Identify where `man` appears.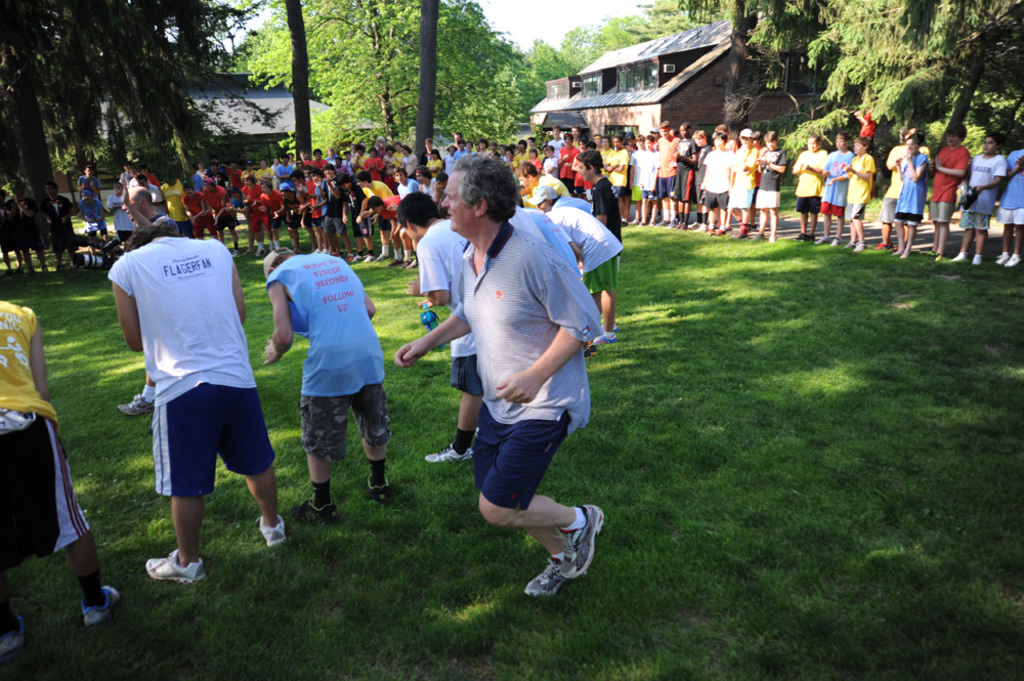
Appears at rect(653, 117, 672, 218).
